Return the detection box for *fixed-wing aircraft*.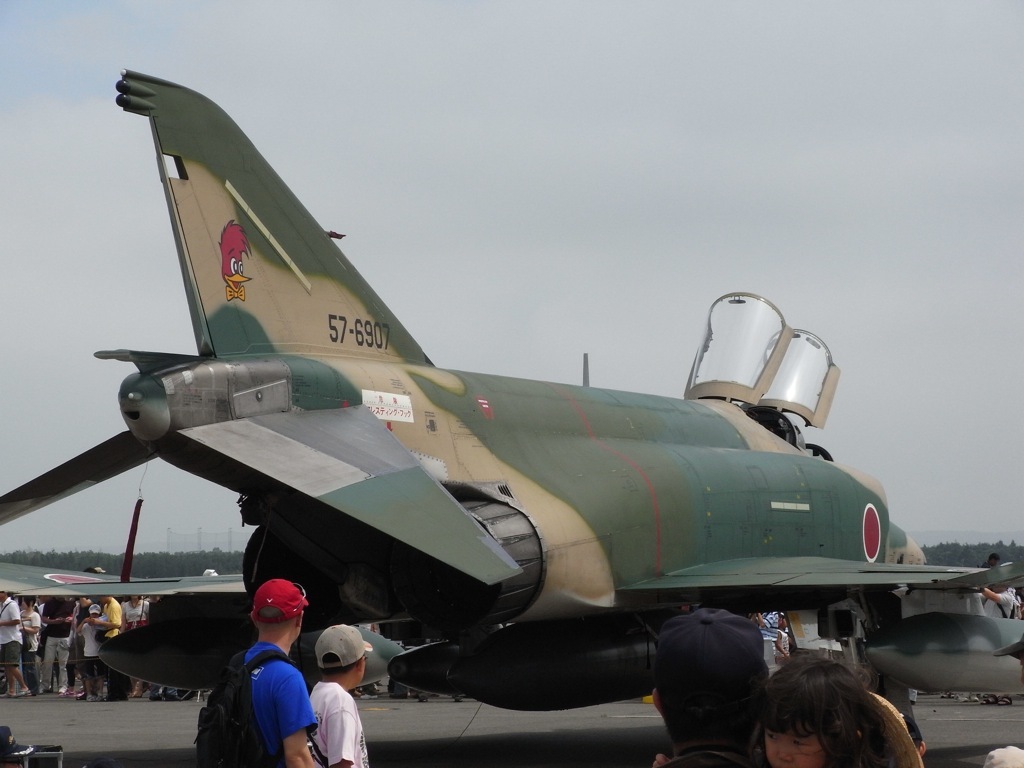
[2,63,1023,714].
